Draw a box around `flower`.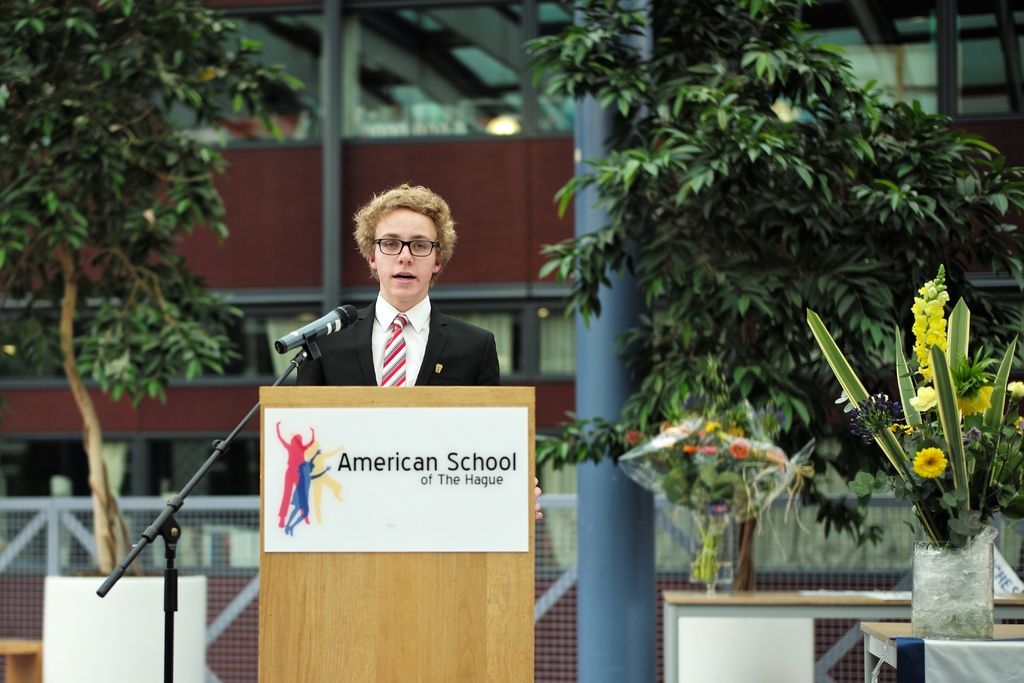
[x1=626, y1=429, x2=640, y2=447].
